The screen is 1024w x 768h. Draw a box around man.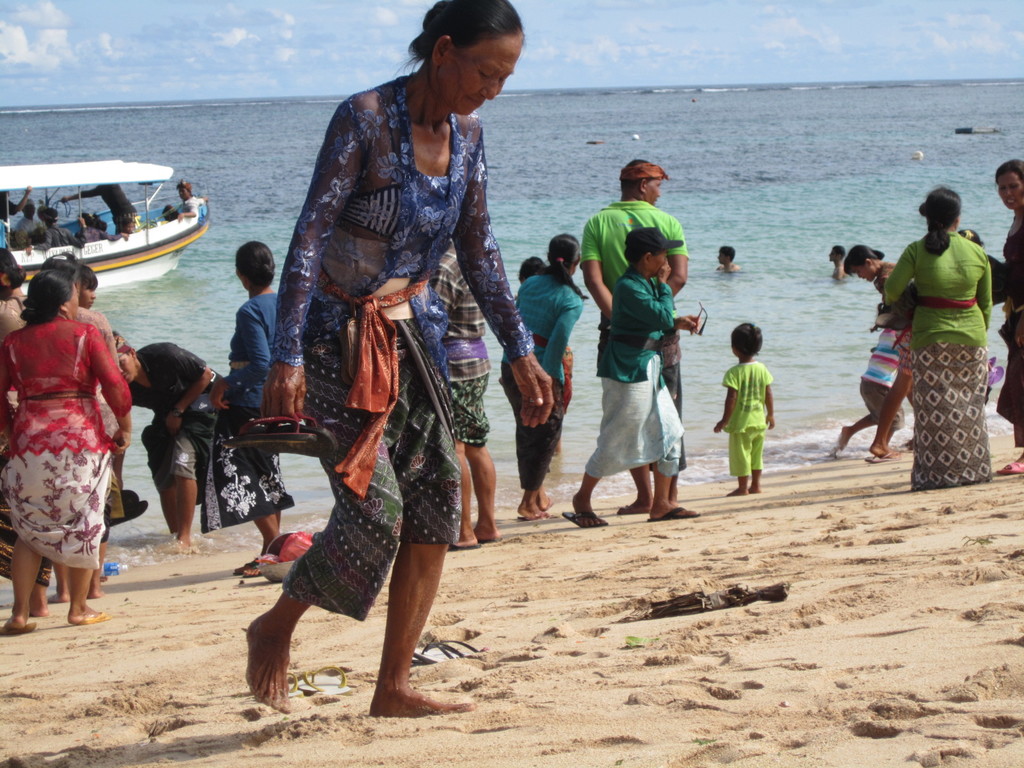
{"x1": 16, "y1": 201, "x2": 44, "y2": 246}.
